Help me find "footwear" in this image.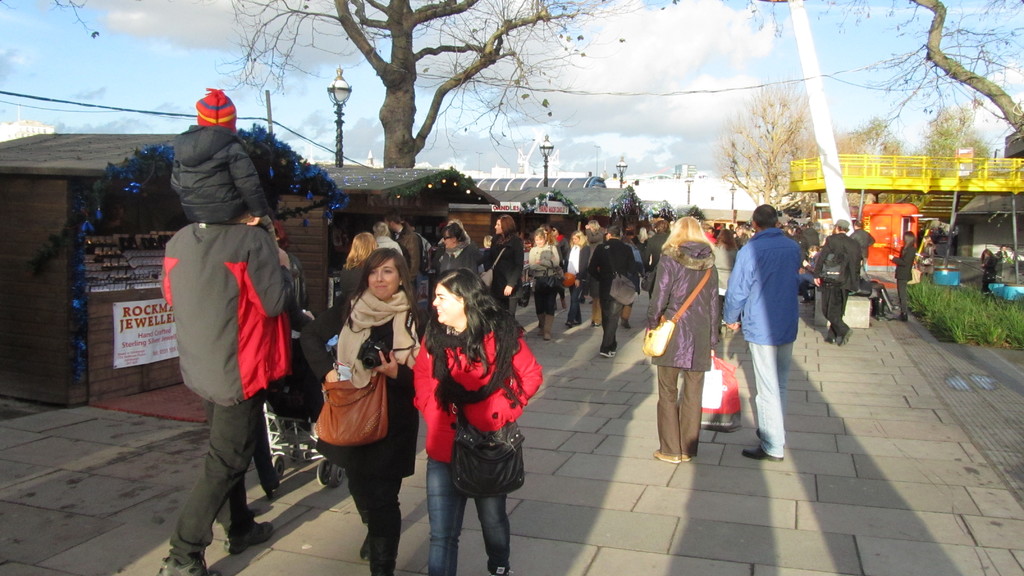
Found it: select_region(823, 335, 836, 342).
